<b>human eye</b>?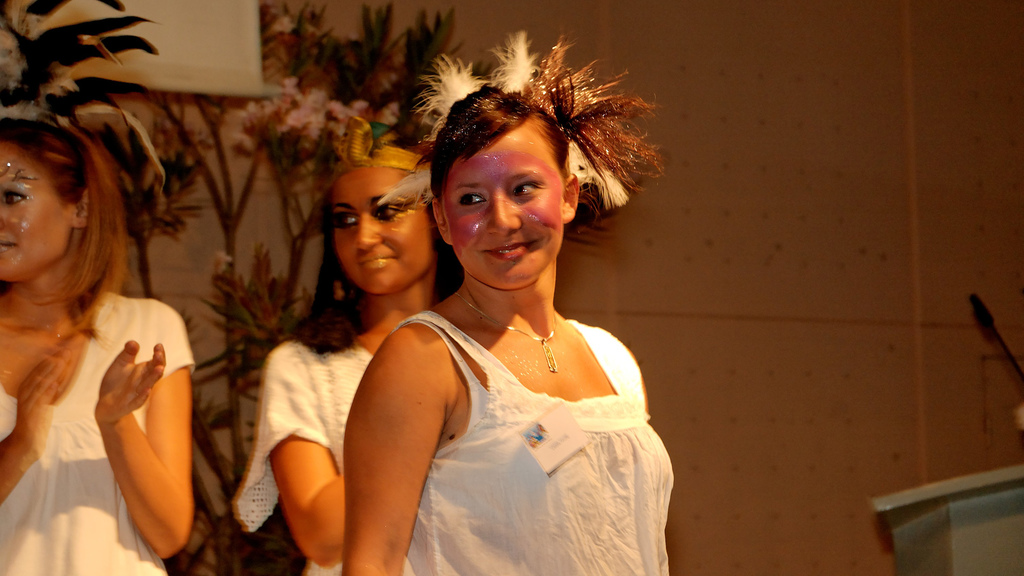
{"x1": 0, "y1": 188, "x2": 28, "y2": 206}
